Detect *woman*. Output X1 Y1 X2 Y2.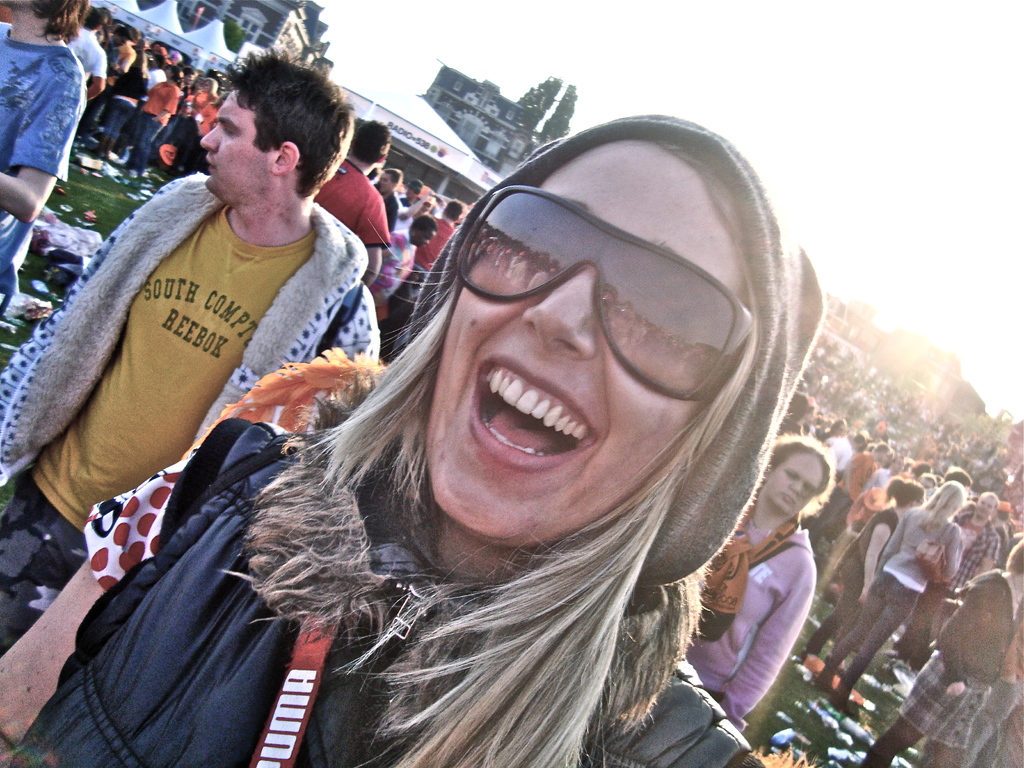
7 113 759 767.
